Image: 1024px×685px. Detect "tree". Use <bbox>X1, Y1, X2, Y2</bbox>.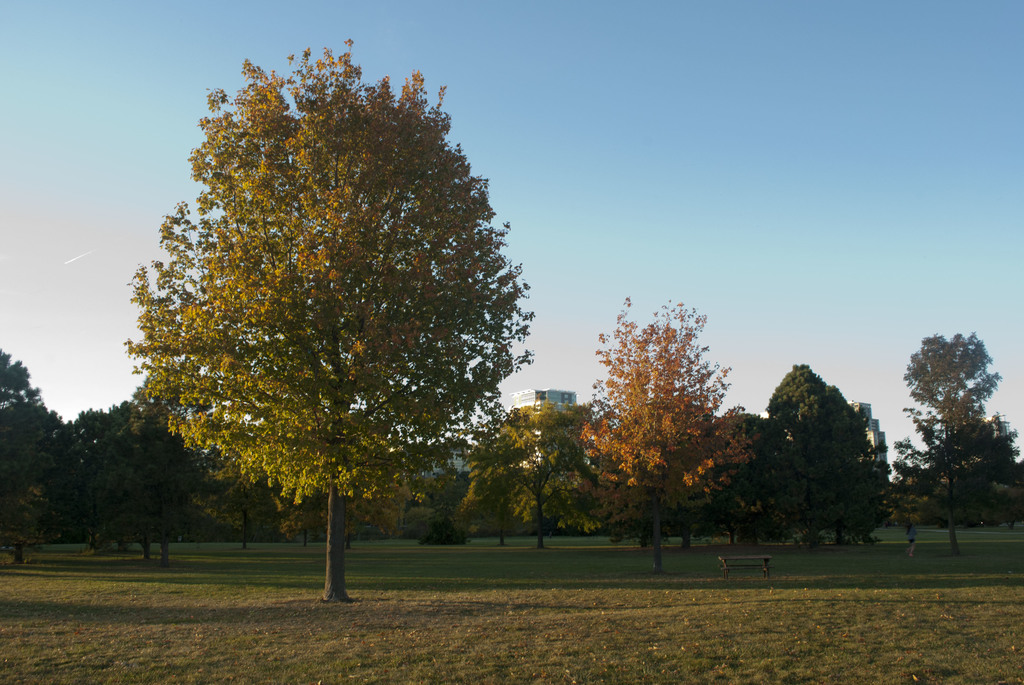
<bbox>417, 464, 467, 548</bbox>.
